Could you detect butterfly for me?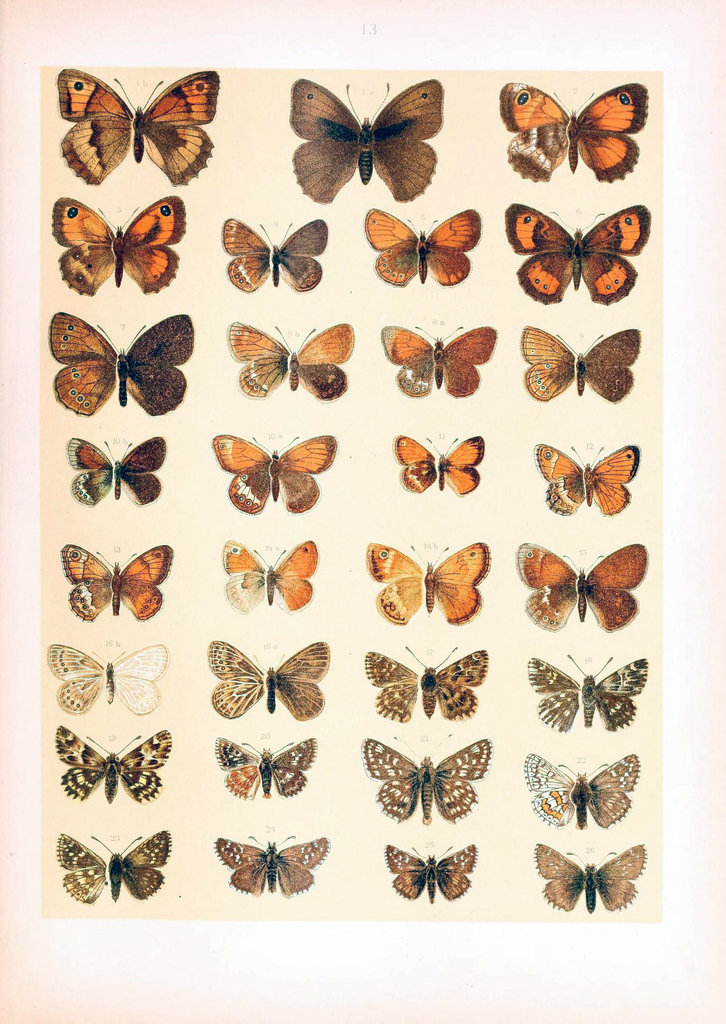
Detection result: Rect(212, 836, 335, 895).
